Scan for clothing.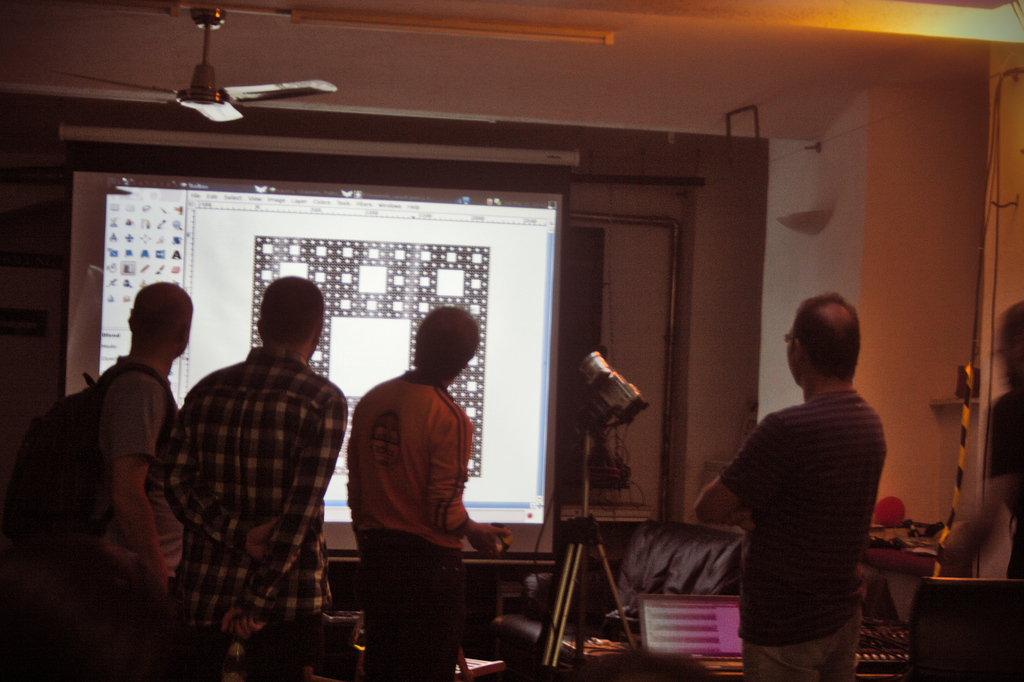
Scan result: box(350, 372, 477, 681).
